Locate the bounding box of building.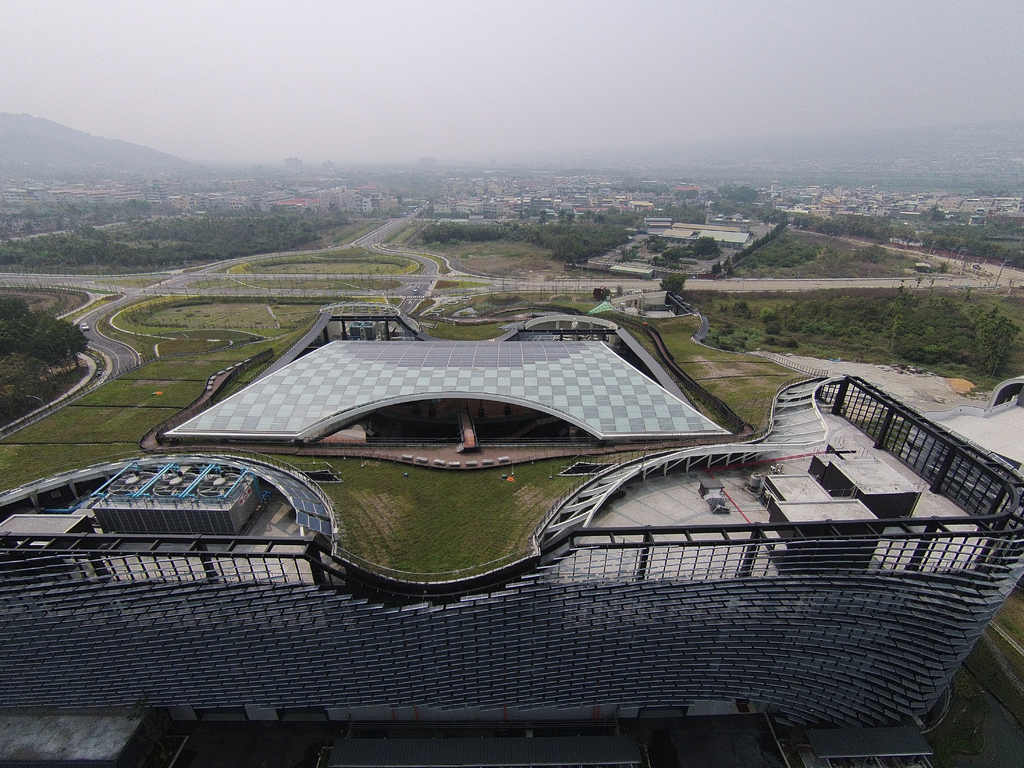
Bounding box: 0, 375, 1023, 724.
